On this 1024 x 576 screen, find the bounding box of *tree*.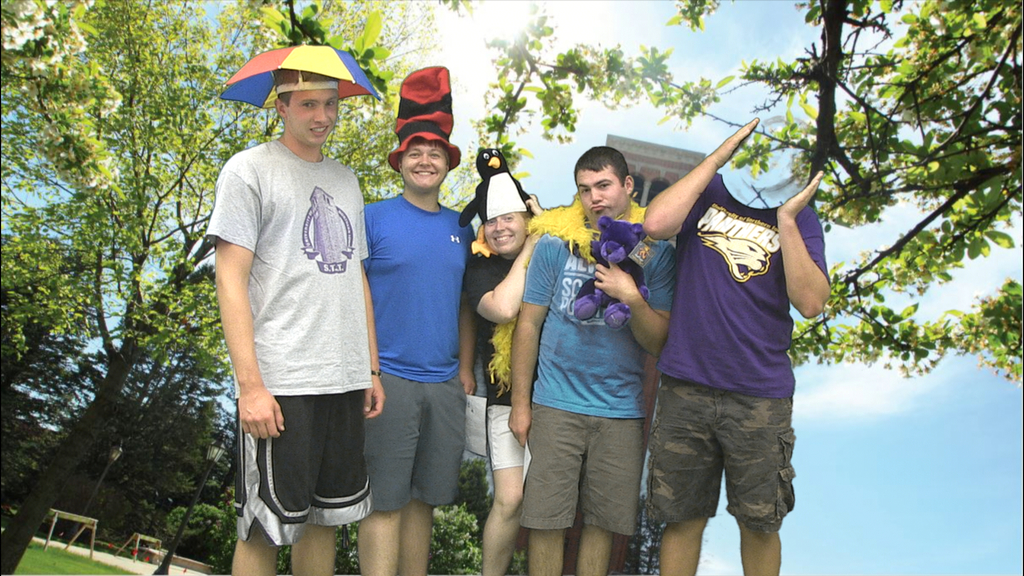
Bounding box: l=663, t=0, r=1023, b=397.
